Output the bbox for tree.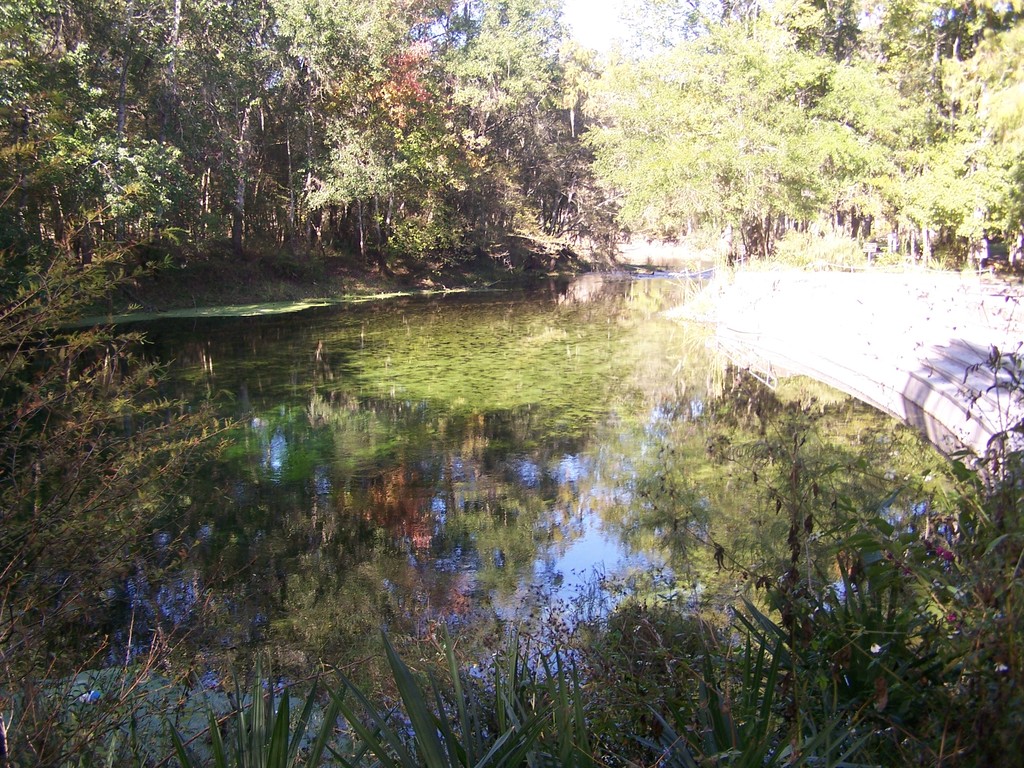
box(0, 63, 251, 767).
